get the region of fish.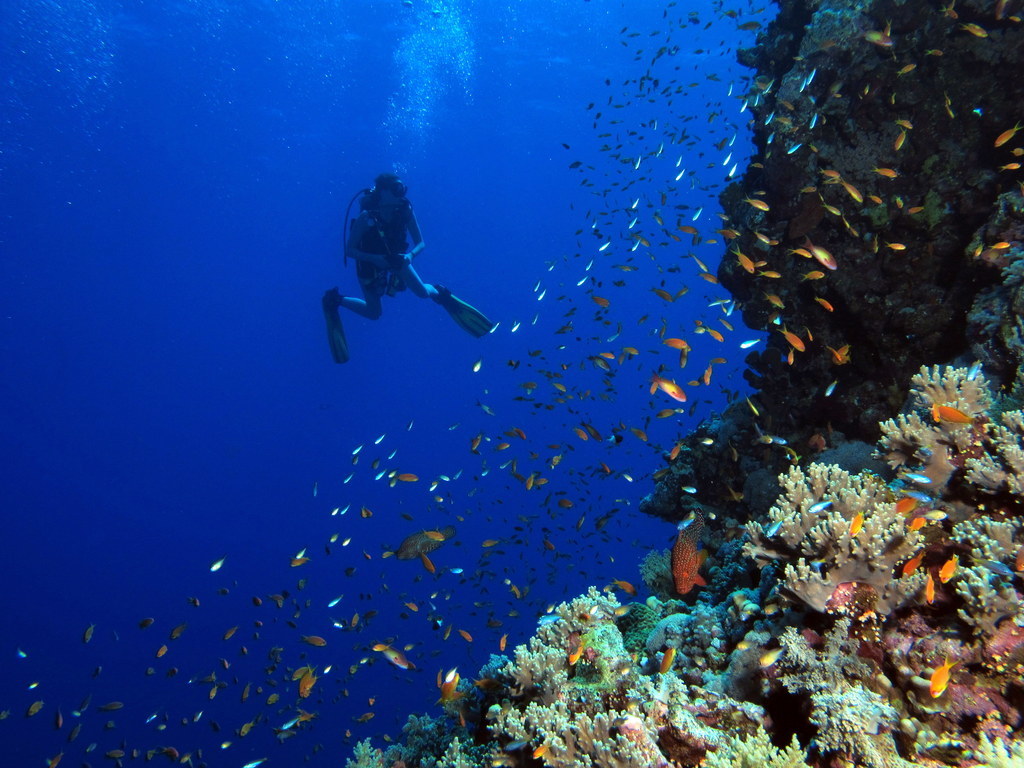
region(530, 741, 553, 757).
